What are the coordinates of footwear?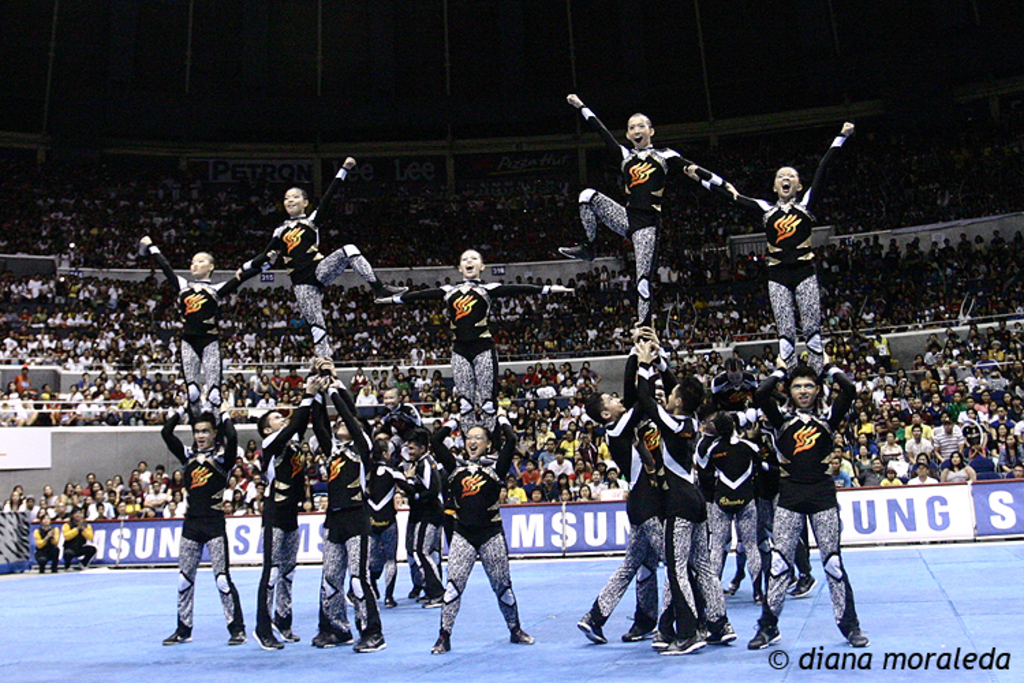
849/622/871/646.
